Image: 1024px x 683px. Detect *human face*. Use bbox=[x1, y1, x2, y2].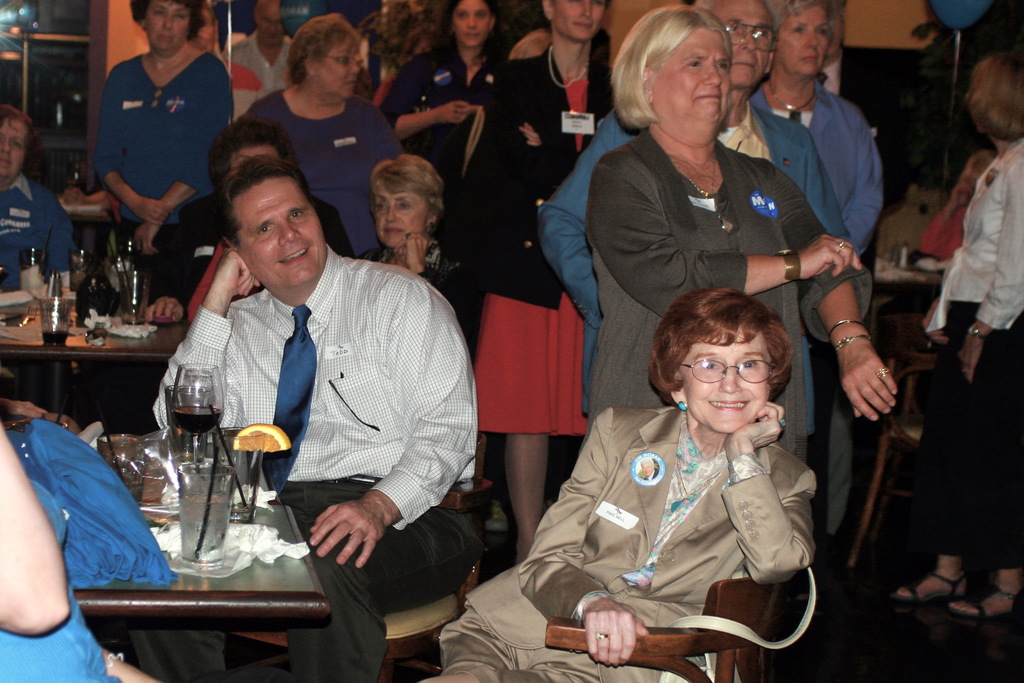
bbox=[552, 0, 604, 35].
